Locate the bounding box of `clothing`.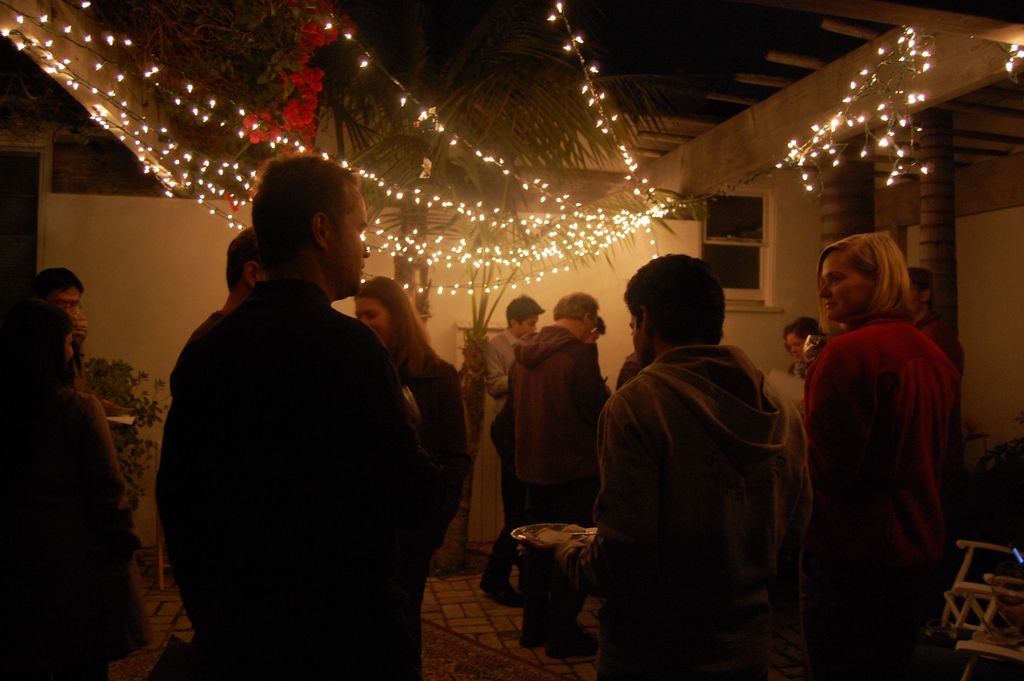
Bounding box: (left=799, top=301, right=960, bottom=680).
